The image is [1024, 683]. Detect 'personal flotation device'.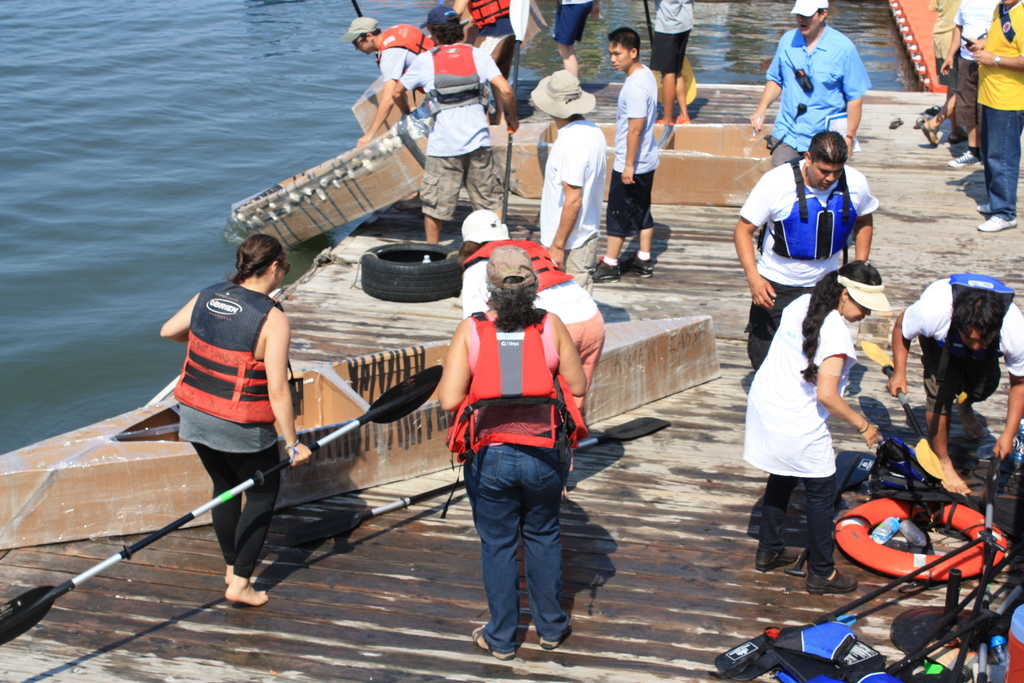
Detection: [left=168, top=281, right=281, bottom=425].
